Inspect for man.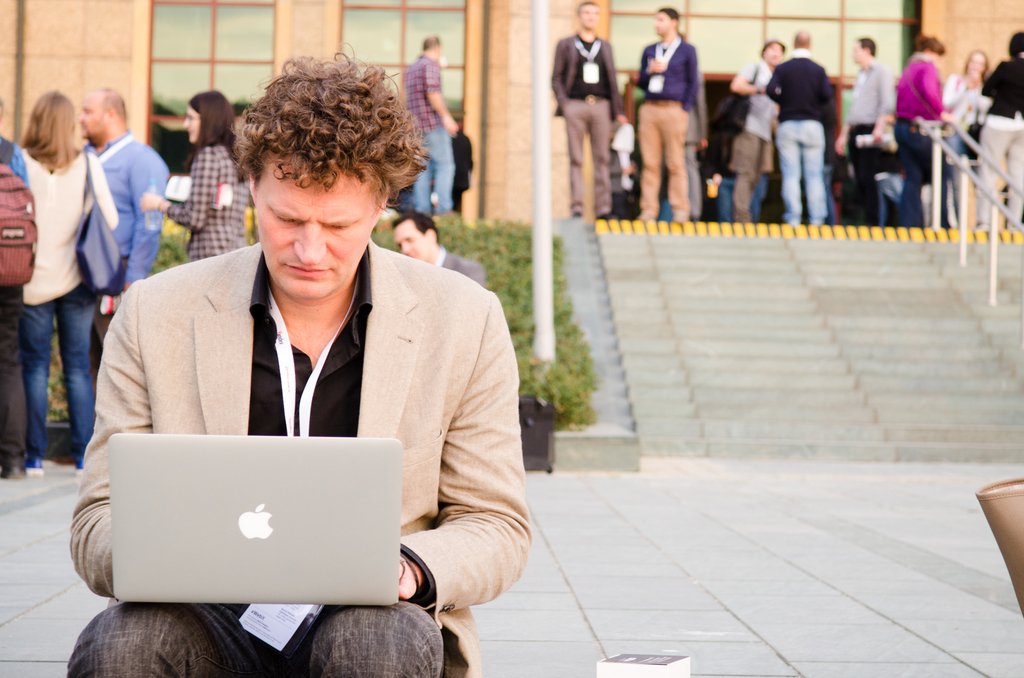
Inspection: x1=768 y1=31 x2=831 y2=223.
